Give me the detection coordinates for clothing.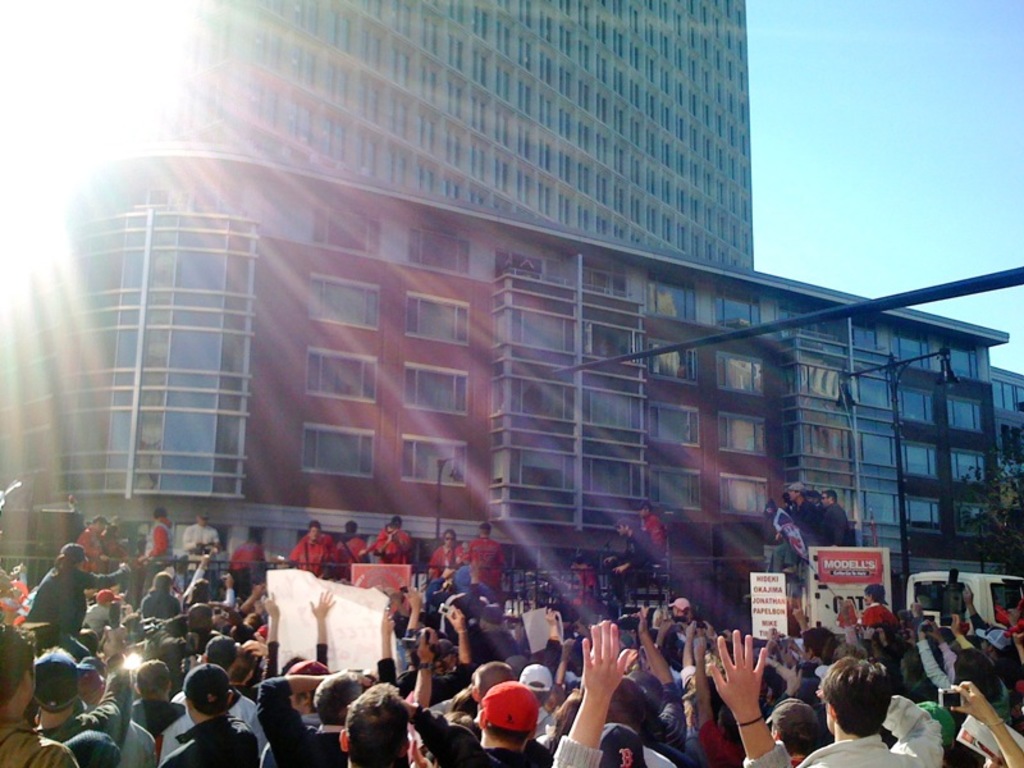
795,735,924,767.
